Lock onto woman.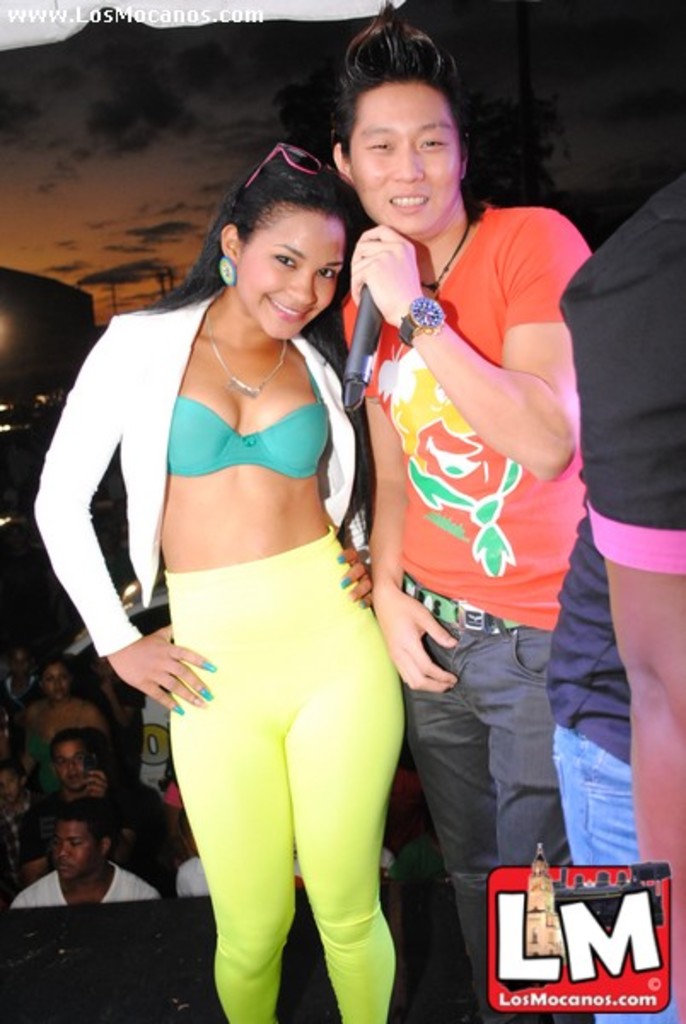
Locked: box(67, 85, 404, 1017).
